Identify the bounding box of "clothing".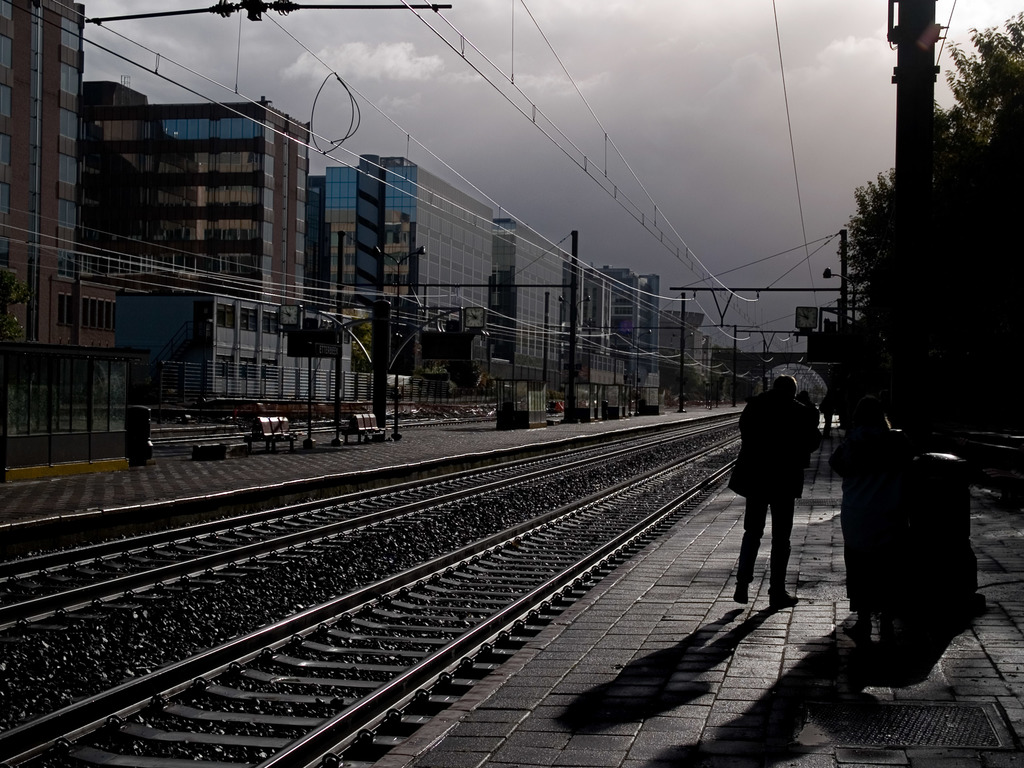
<bbox>822, 428, 915, 612</bbox>.
